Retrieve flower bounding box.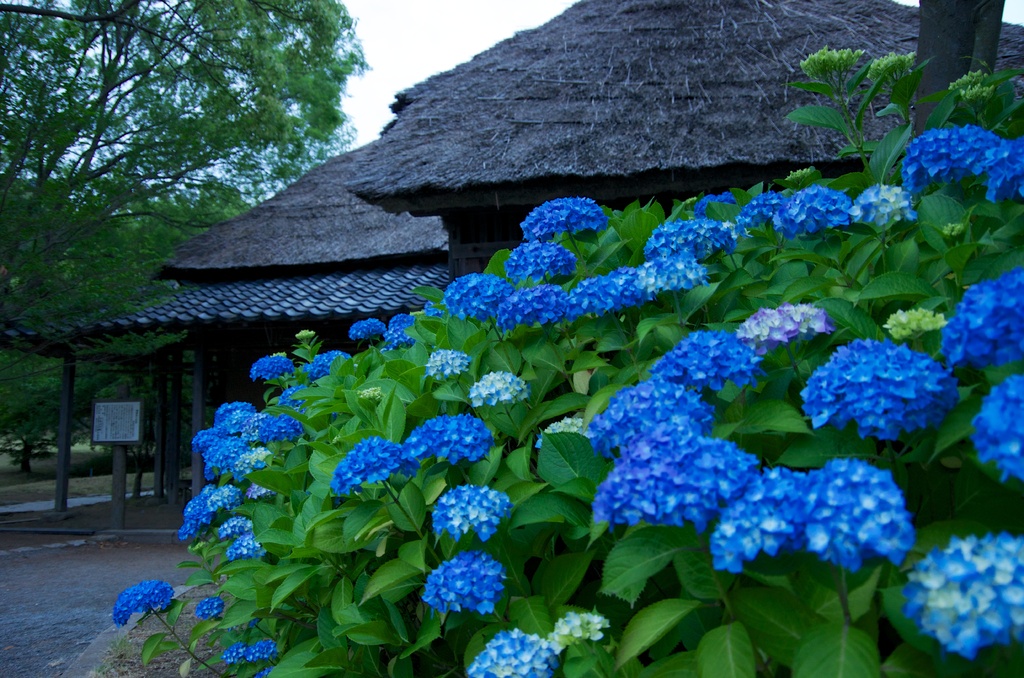
Bounding box: <bbox>230, 537, 268, 557</bbox>.
